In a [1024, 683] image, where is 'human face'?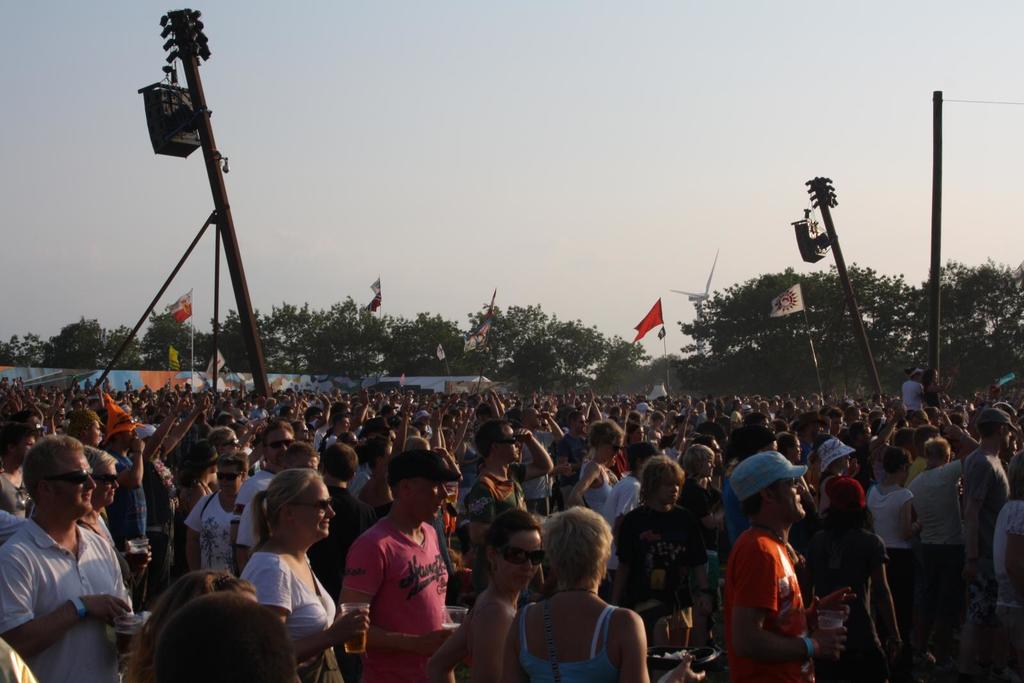
[x1=17, y1=435, x2=36, y2=463].
